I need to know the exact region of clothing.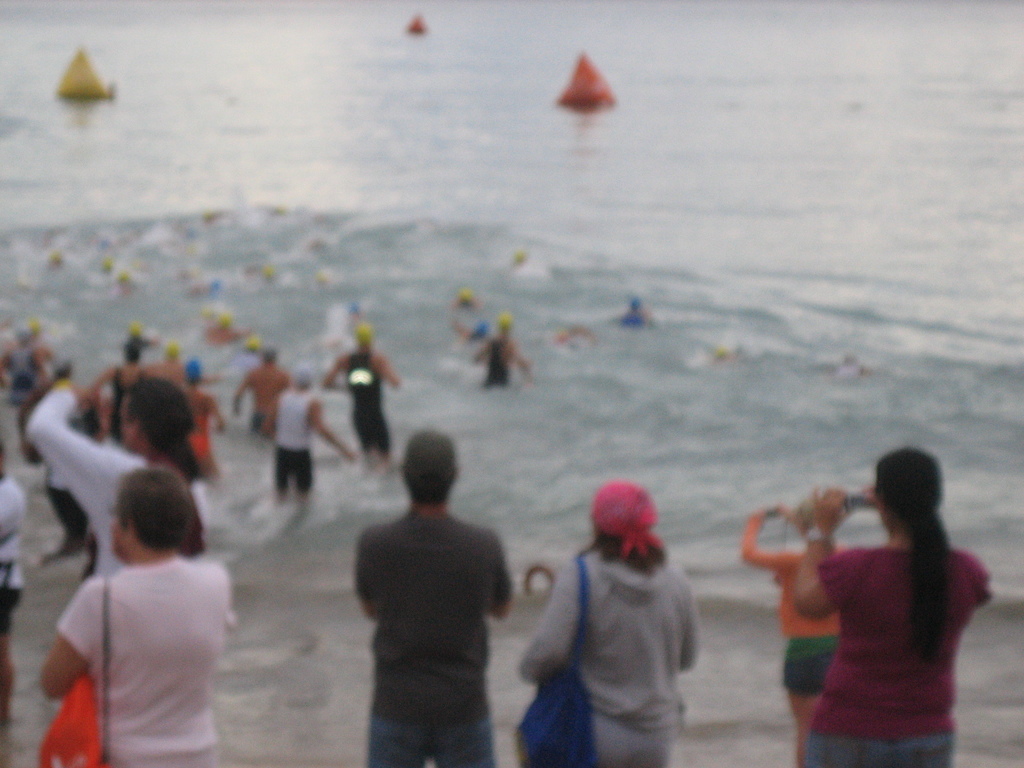
Region: box=[358, 507, 508, 767].
